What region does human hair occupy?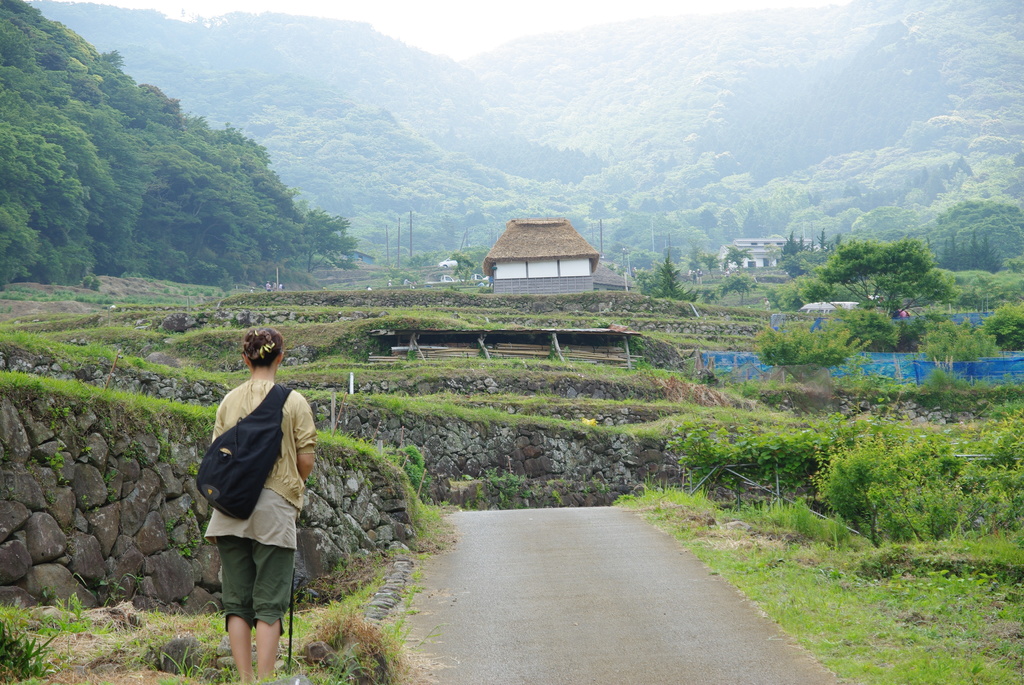
crop(239, 323, 281, 372).
